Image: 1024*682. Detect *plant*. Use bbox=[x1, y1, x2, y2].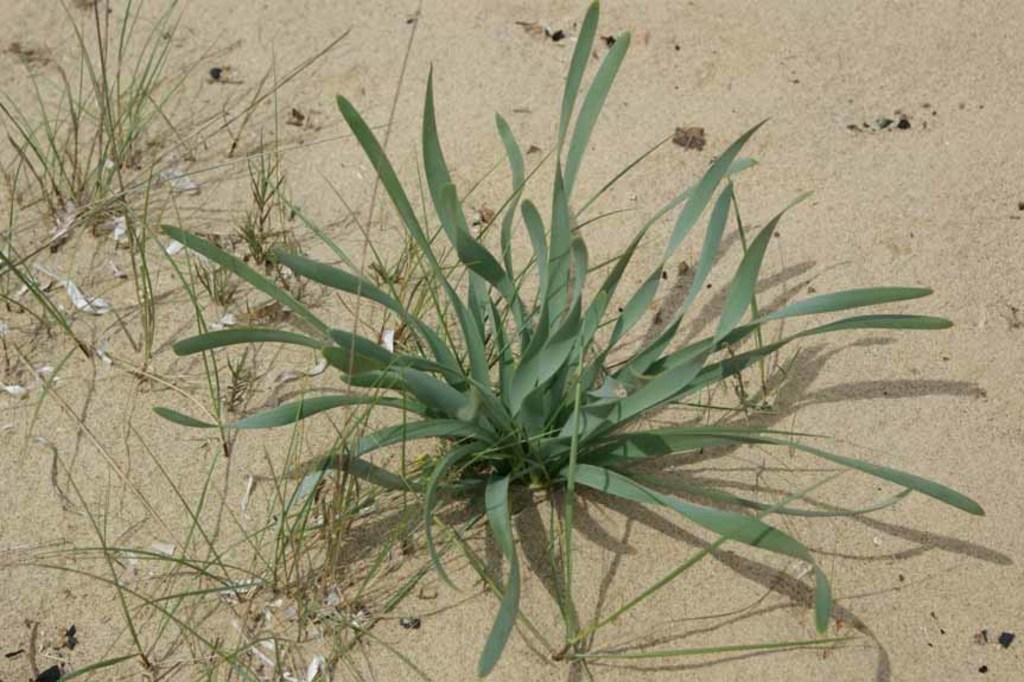
bbox=[0, 0, 358, 388].
